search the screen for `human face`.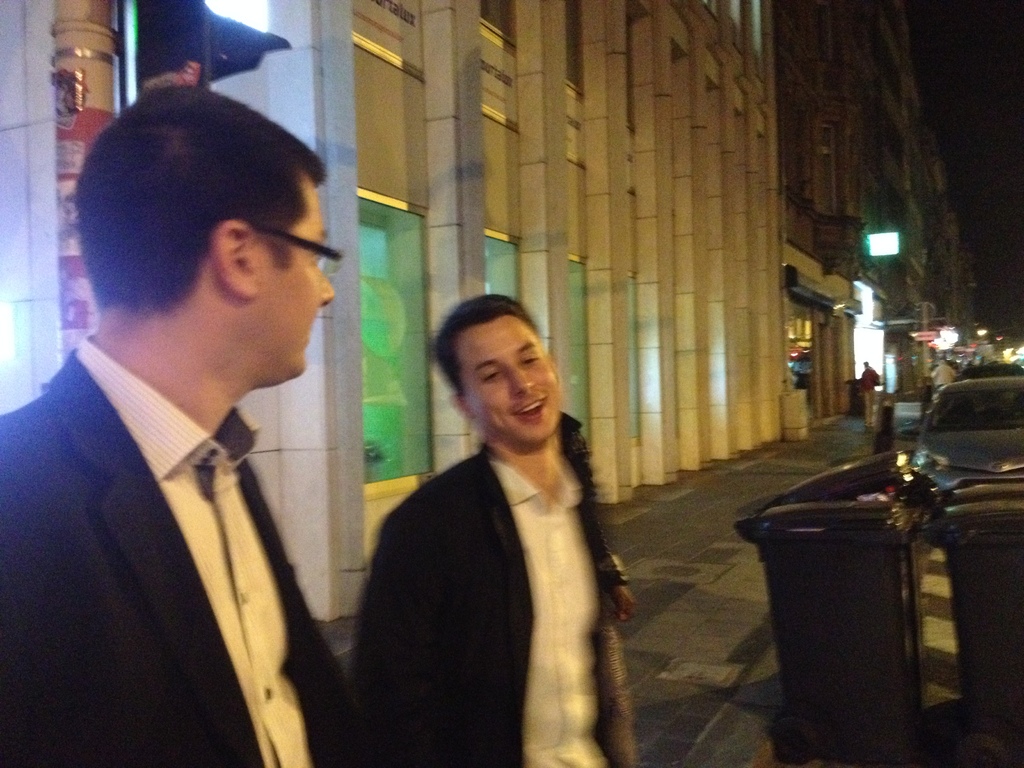
Found at region(248, 187, 337, 375).
